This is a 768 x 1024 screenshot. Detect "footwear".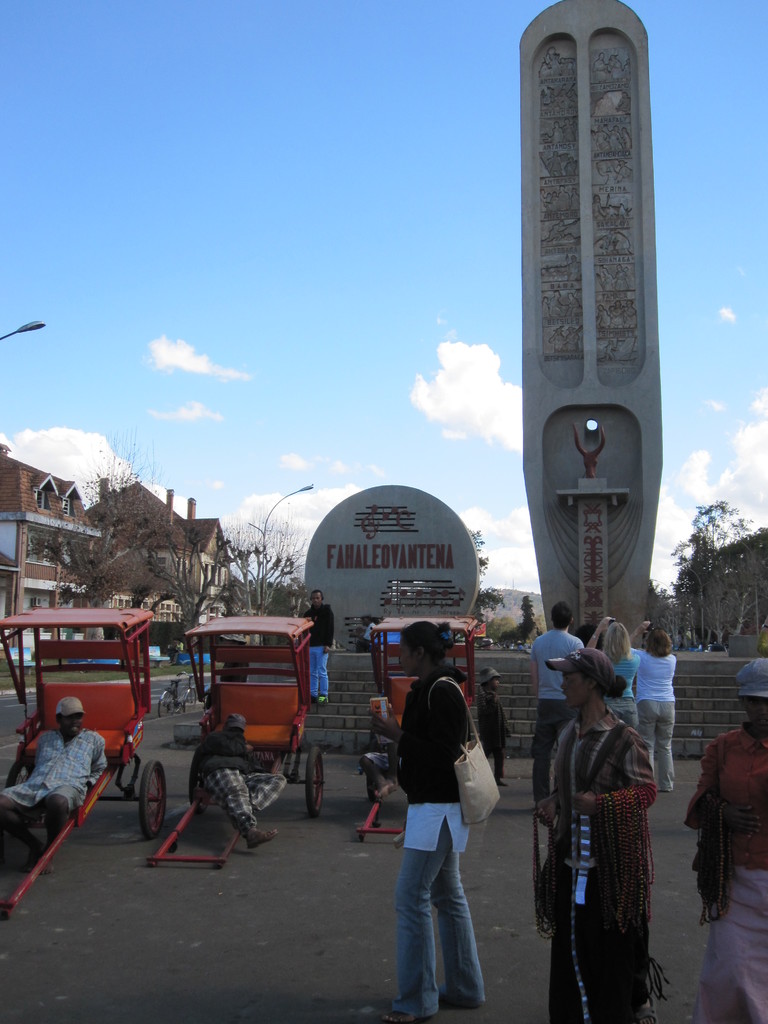
(383, 1009, 419, 1023).
